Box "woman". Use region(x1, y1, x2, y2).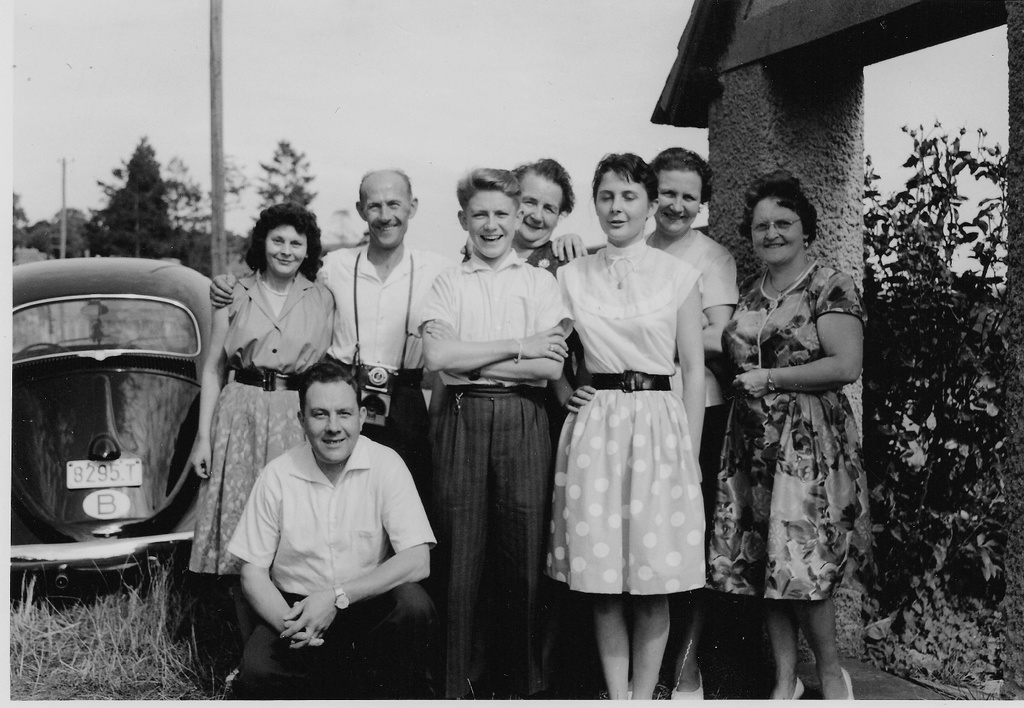
region(189, 201, 333, 679).
